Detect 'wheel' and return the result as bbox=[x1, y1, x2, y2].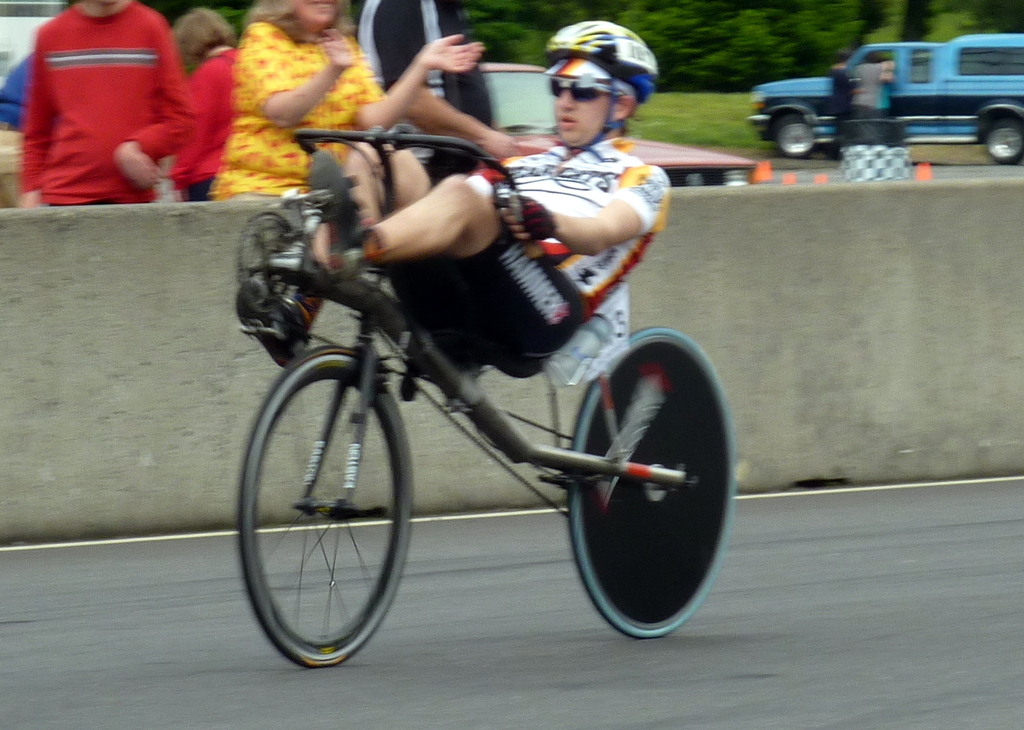
bbox=[978, 112, 1017, 170].
